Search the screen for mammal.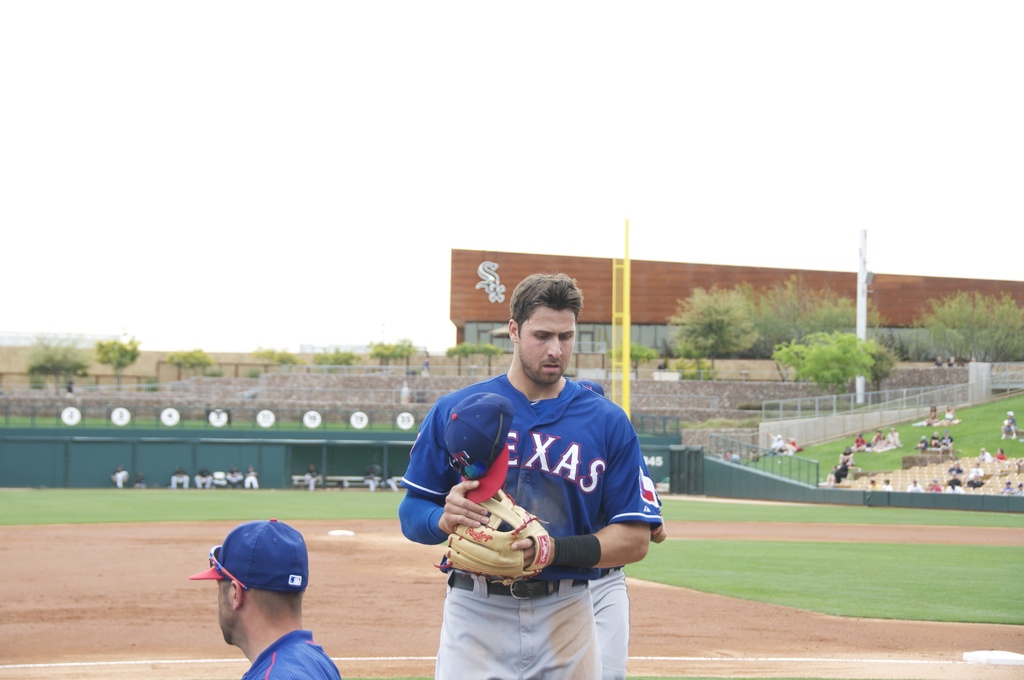
Found at <region>224, 466, 244, 489</region>.
